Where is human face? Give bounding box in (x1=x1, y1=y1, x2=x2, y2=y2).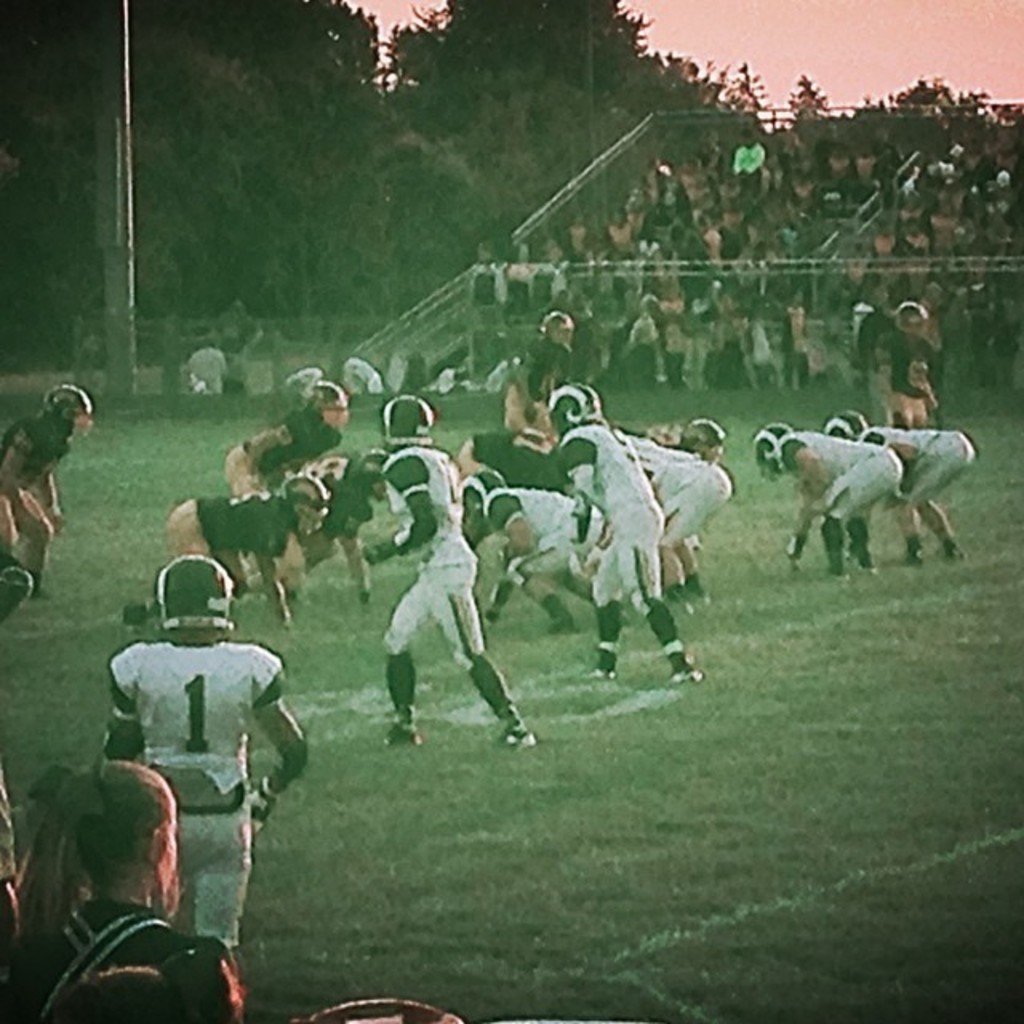
(x1=157, y1=808, x2=182, y2=886).
